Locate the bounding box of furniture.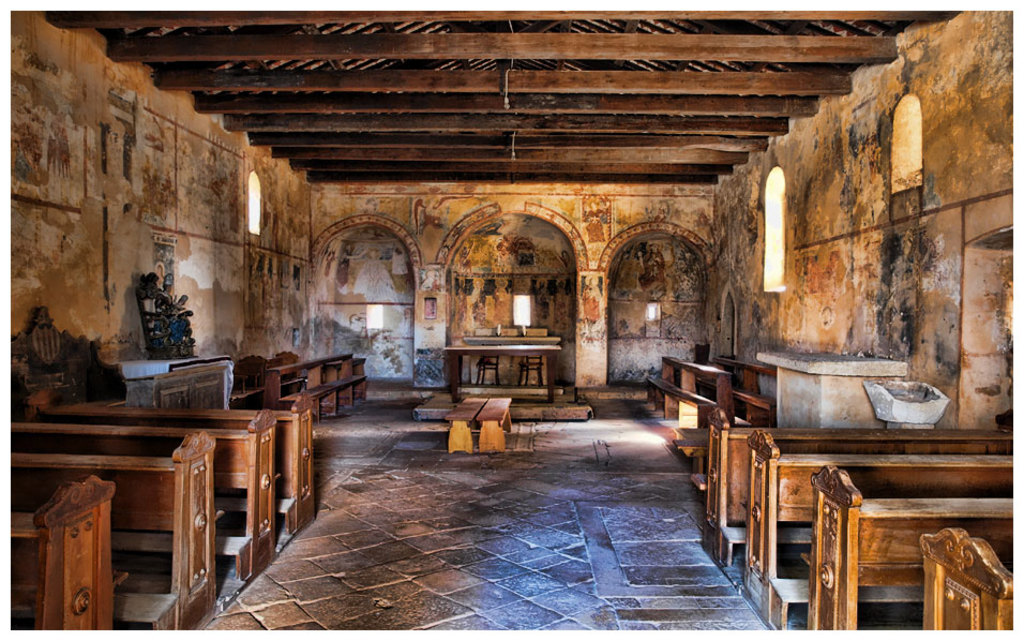
Bounding box: (x1=518, y1=344, x2=545, y2=384).
